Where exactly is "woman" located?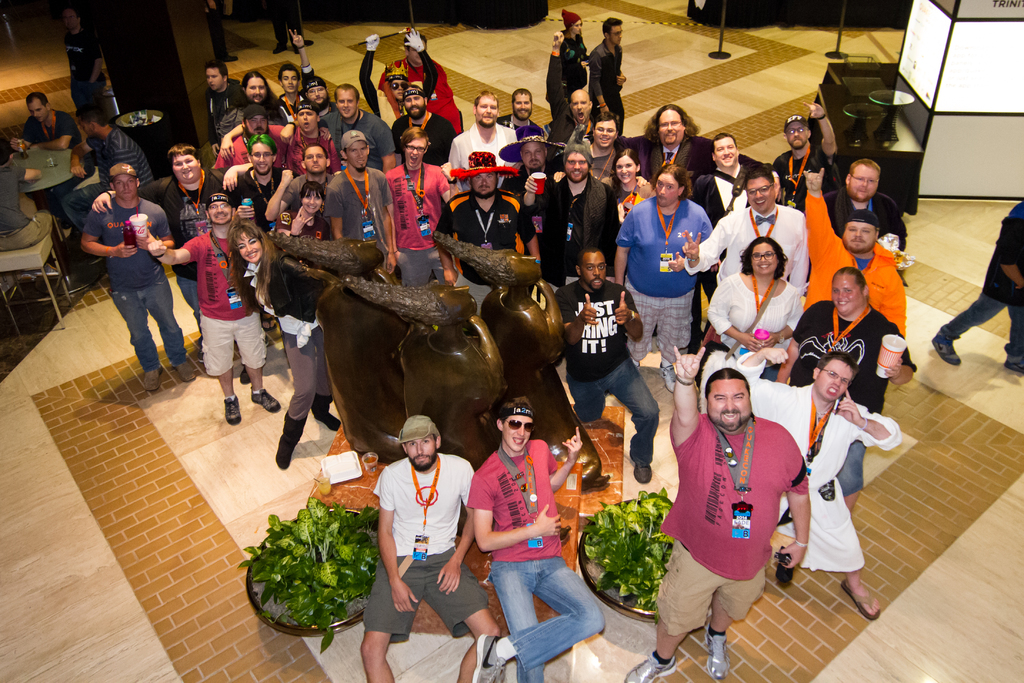
Its bounding box is left=279, top=184, right=342, bottom=250.
